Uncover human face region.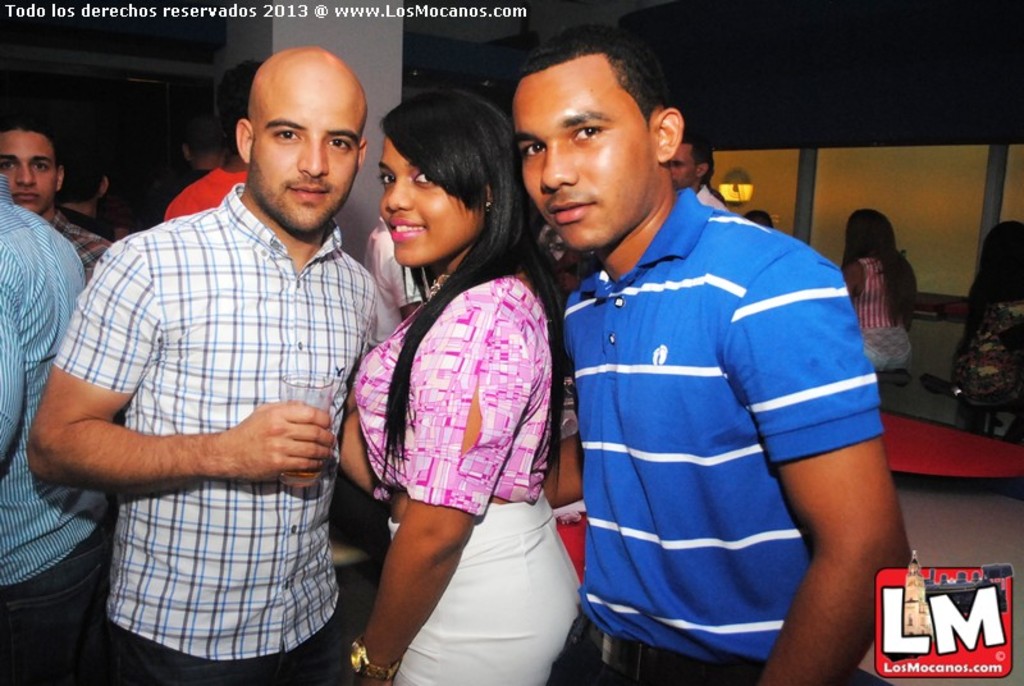
Uncovered: [518,68,652,242].
